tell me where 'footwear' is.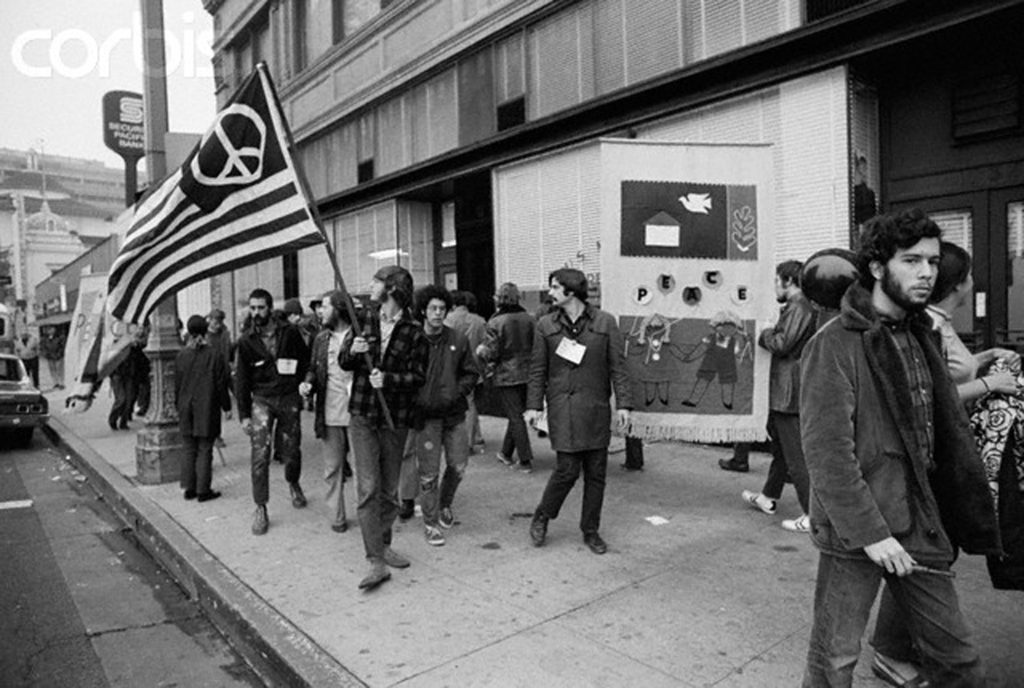
'footwear' is at rect(182, 487, 222, 501).
